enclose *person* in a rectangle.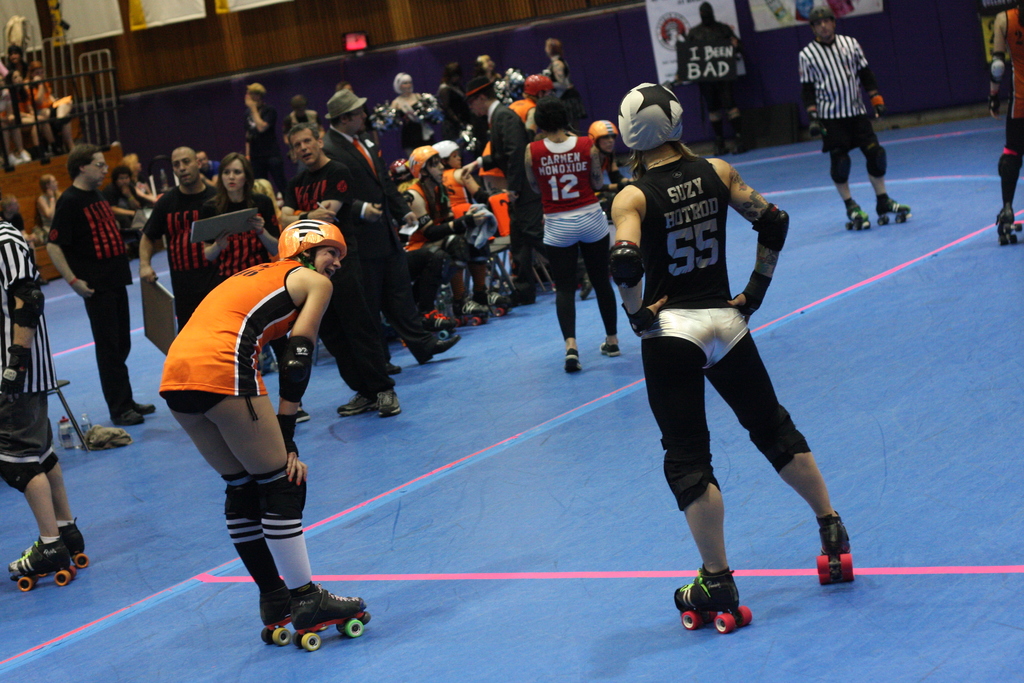
bbox(149, 211, 344, 649).
